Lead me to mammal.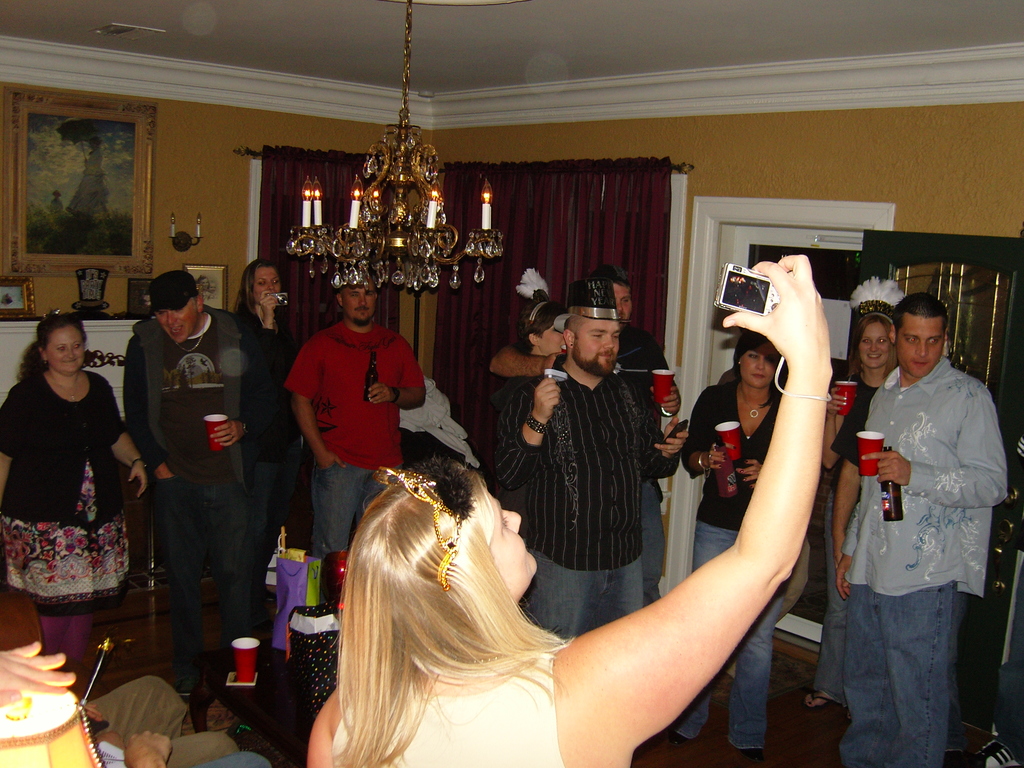
Lead to BBox(480, 259, 687, 603).
